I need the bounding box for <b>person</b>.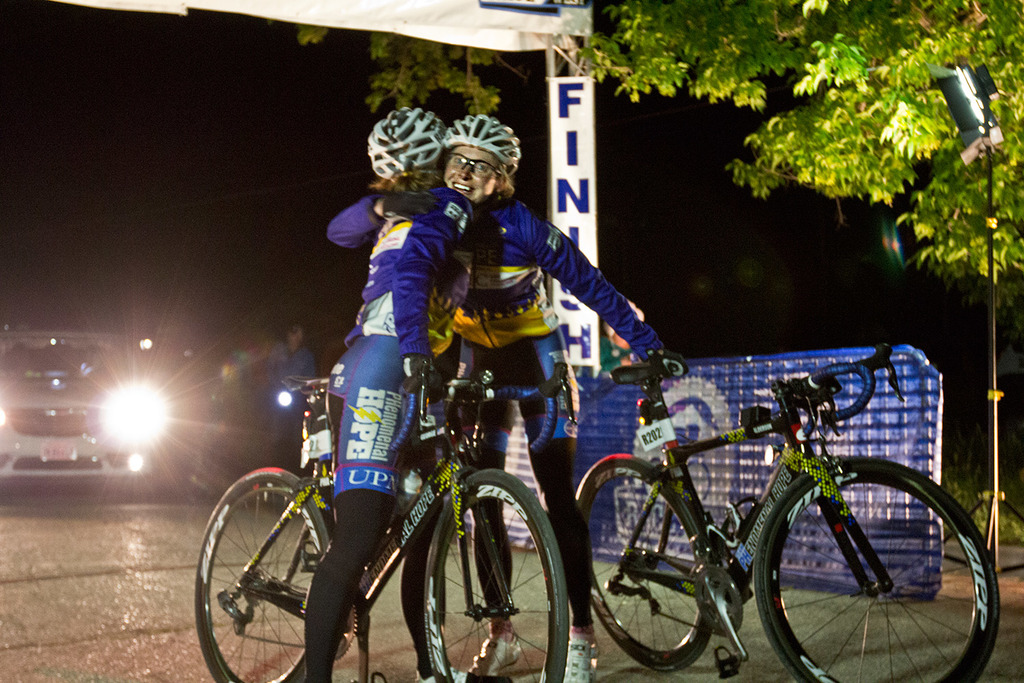
Here it is: <region>313, 100, 457, 678</region>.
